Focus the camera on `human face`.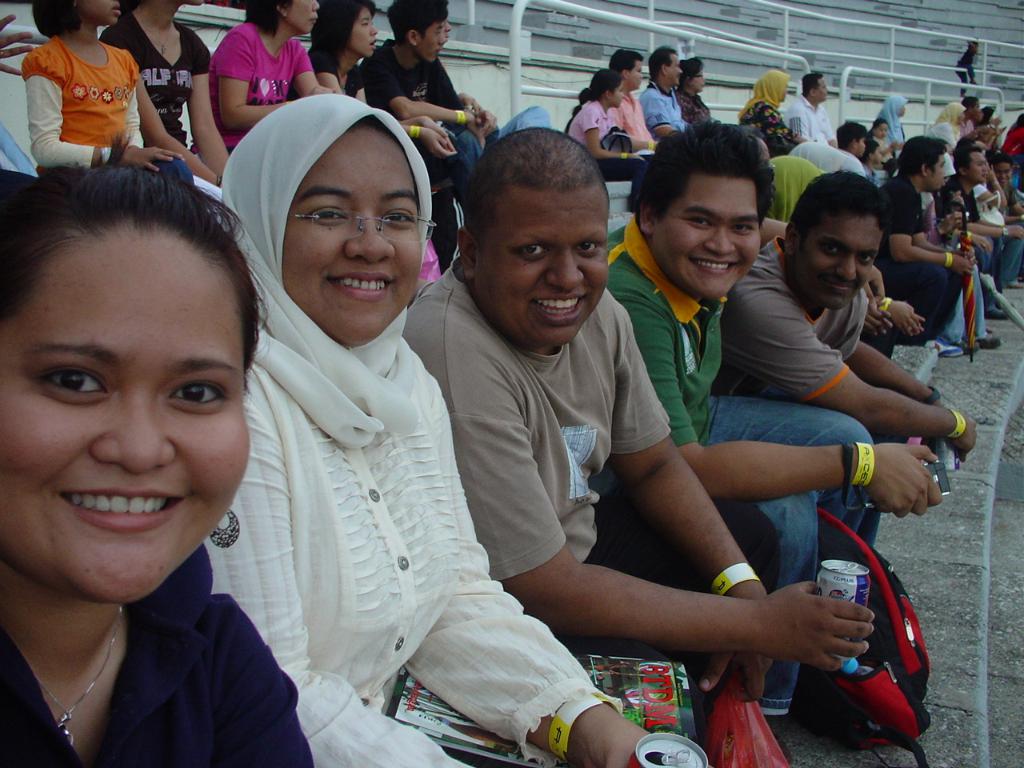
Focus region: [627,58,649,92].
